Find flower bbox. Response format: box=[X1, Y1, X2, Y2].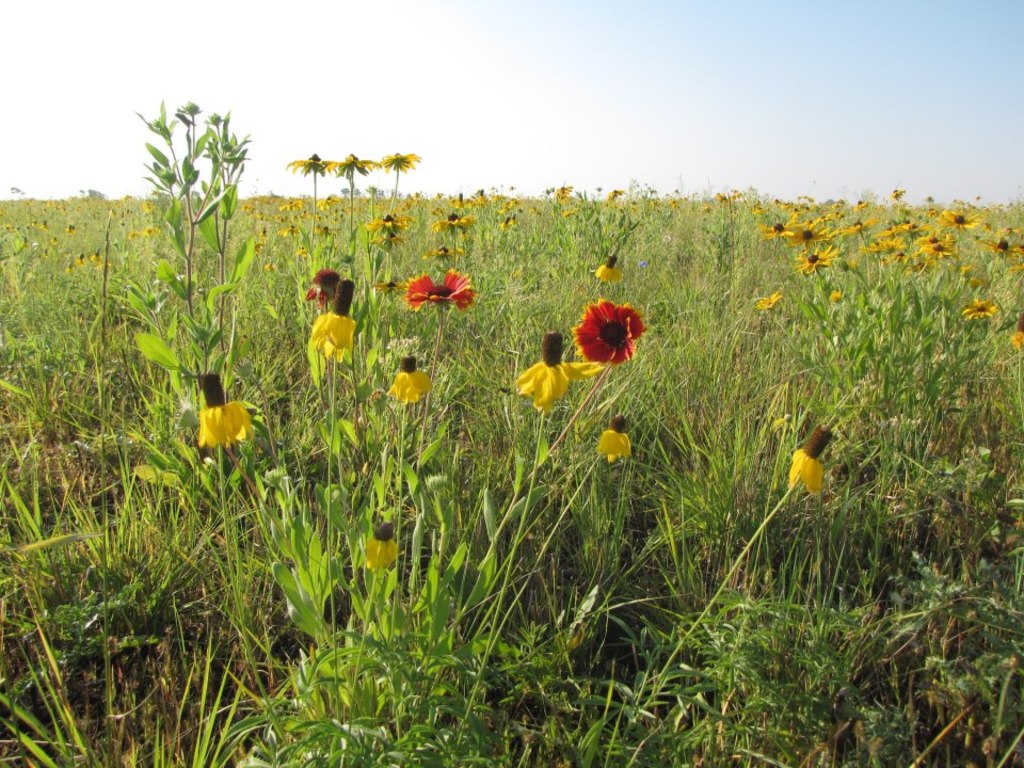
box=[506, 332, 574, 410].
